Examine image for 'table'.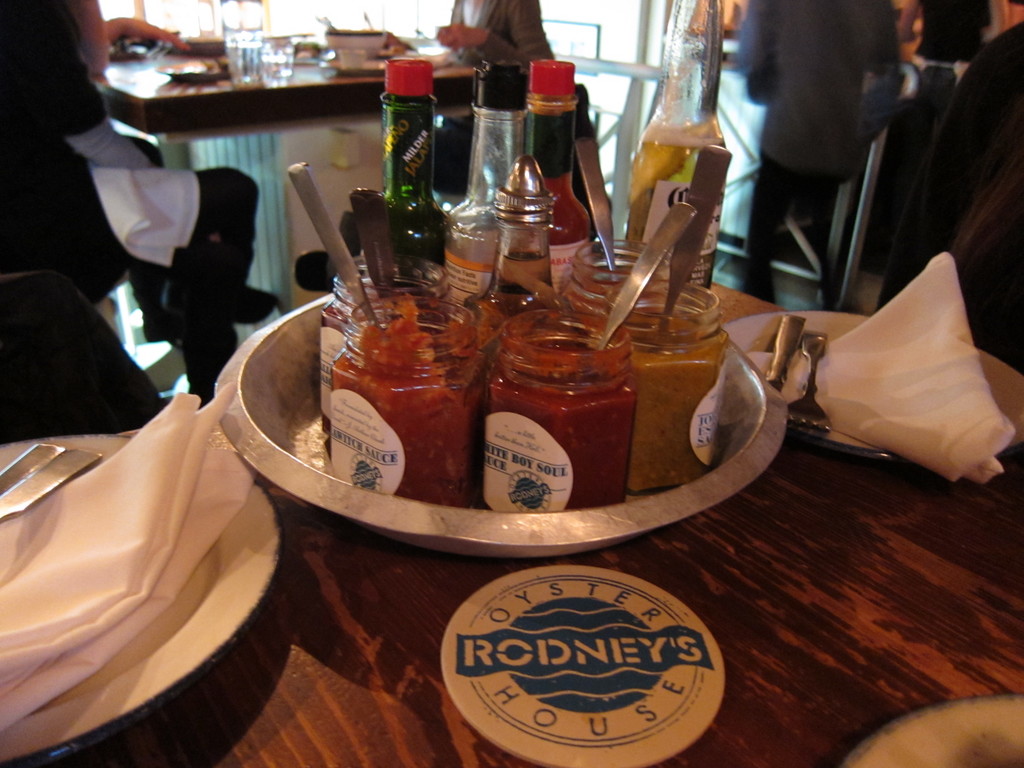
Examination result: 0 273 1023 767.
